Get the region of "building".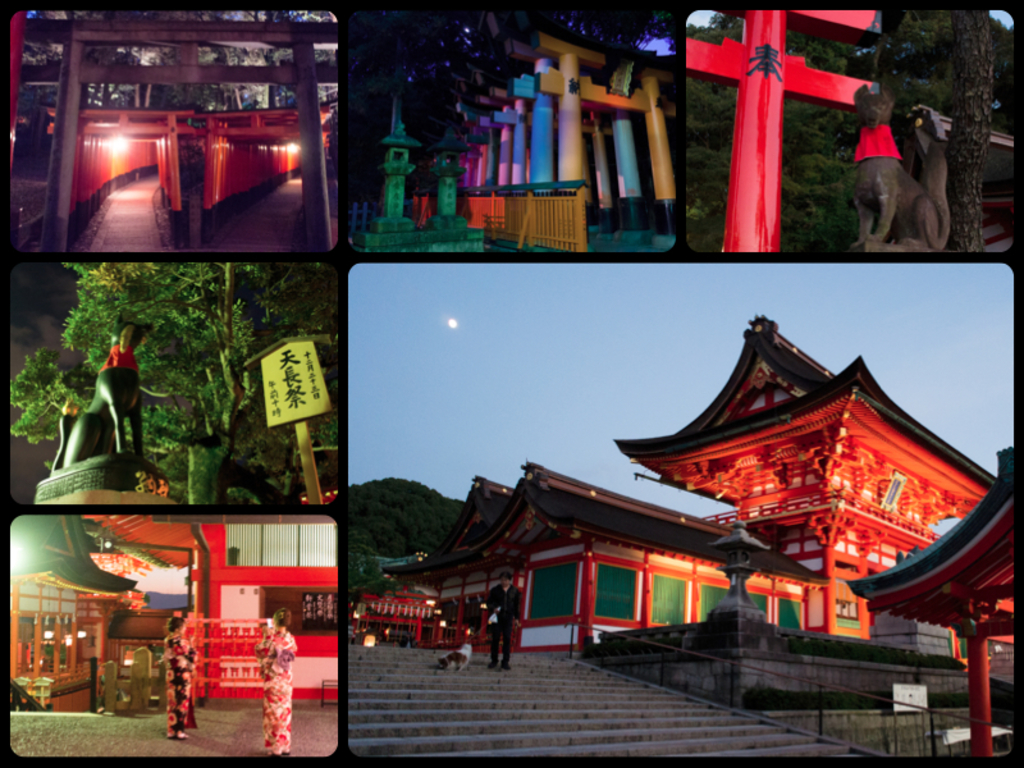
crop(372, 452, 818, 660).
